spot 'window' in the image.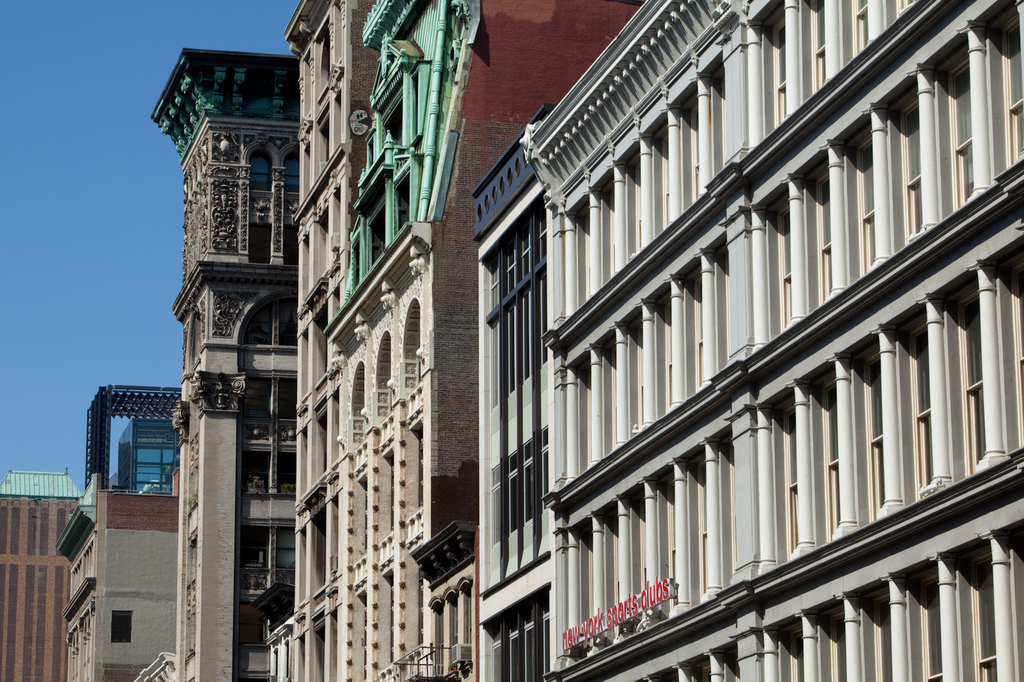
'window' found at crop(278, 522, 298, 571).
